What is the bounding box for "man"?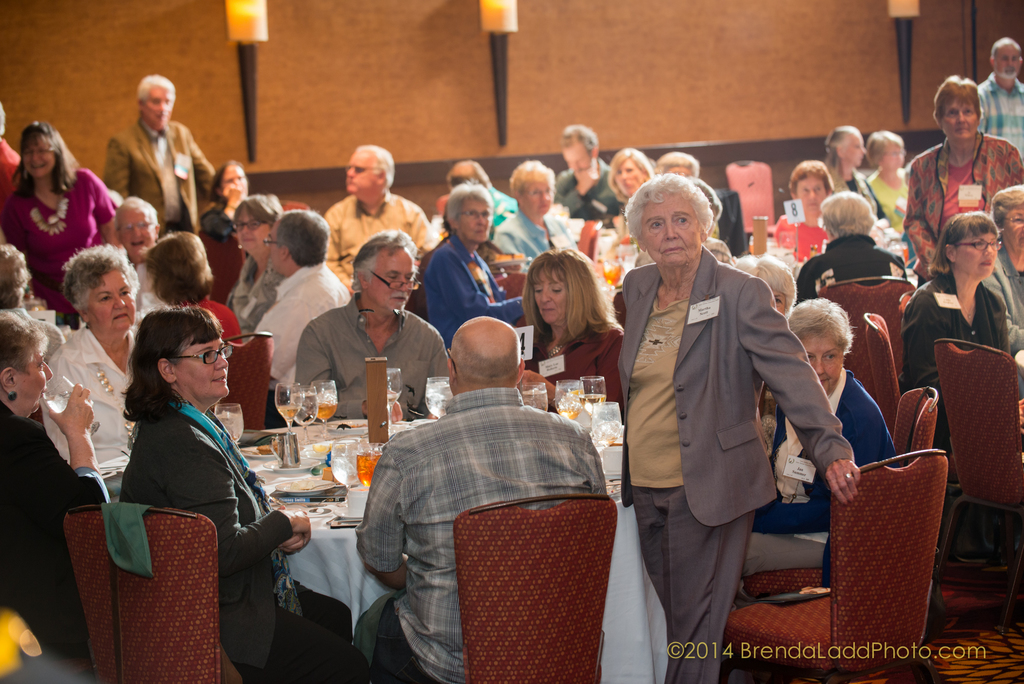
[left=245, top=208, right=353, bottom=427].
